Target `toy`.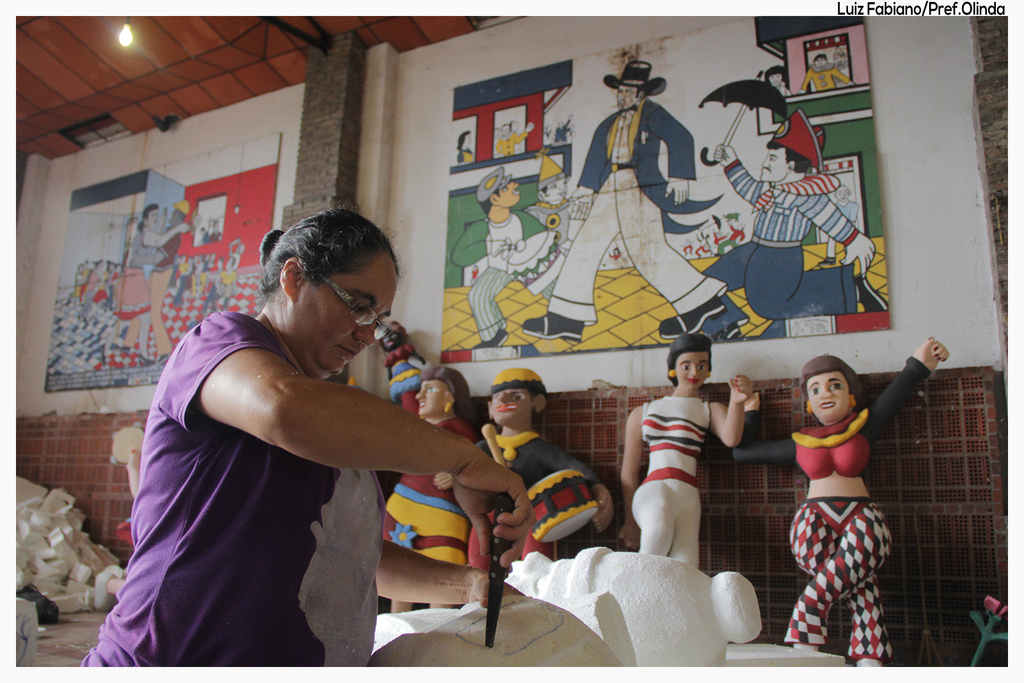
Target region: detection(693, 63, 898, 336).
